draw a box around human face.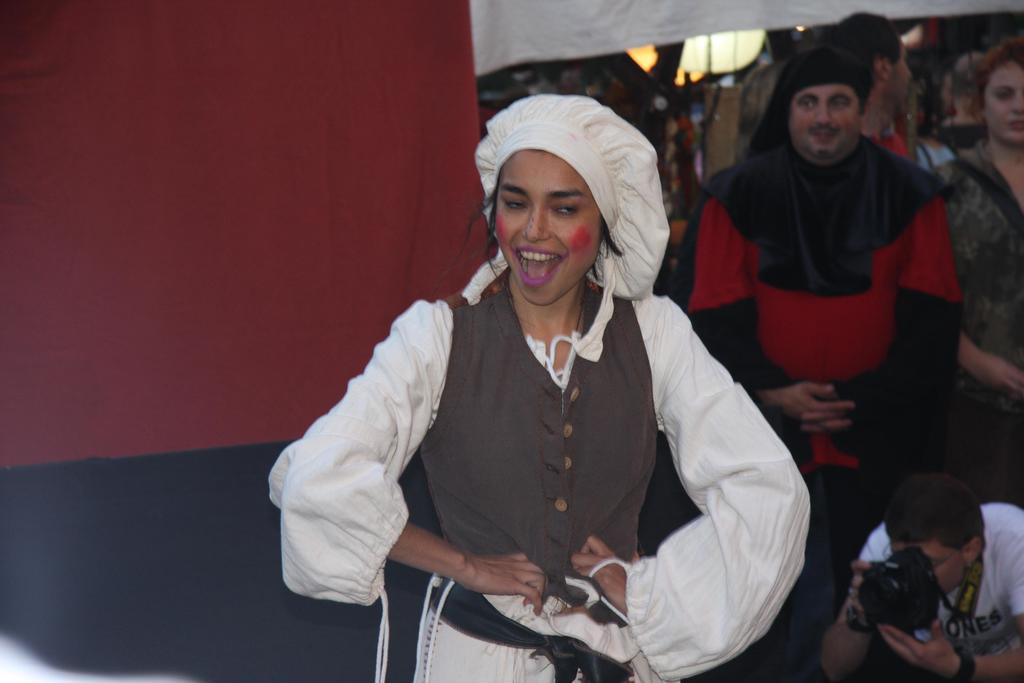
<box>982,63,1023,136</box>.
